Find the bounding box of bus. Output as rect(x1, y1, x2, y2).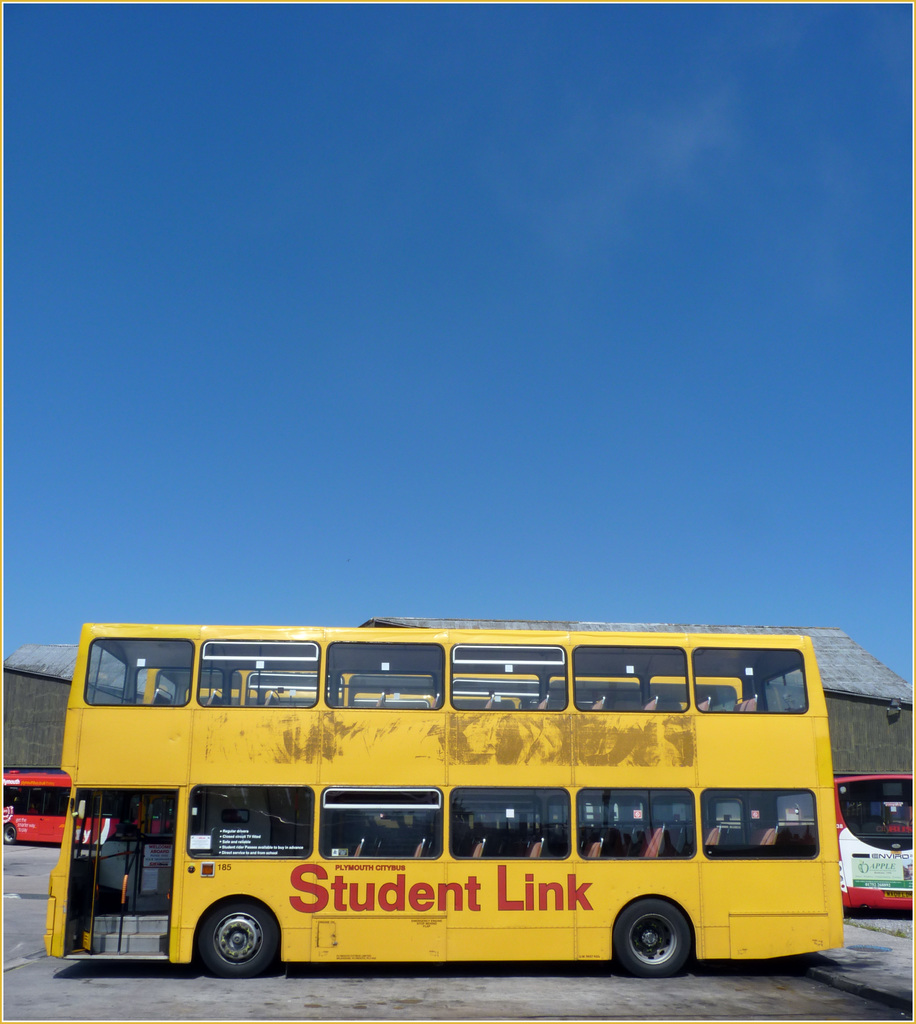
rect(0, 762, 175, 847).
